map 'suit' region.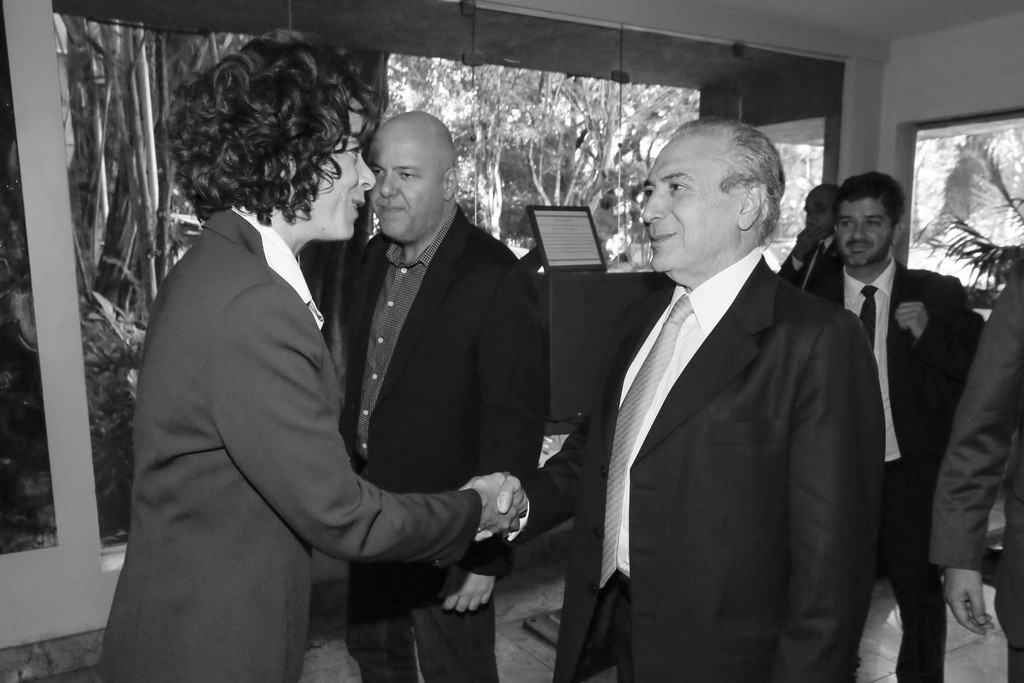
Mapped to (575,116,884,682).
